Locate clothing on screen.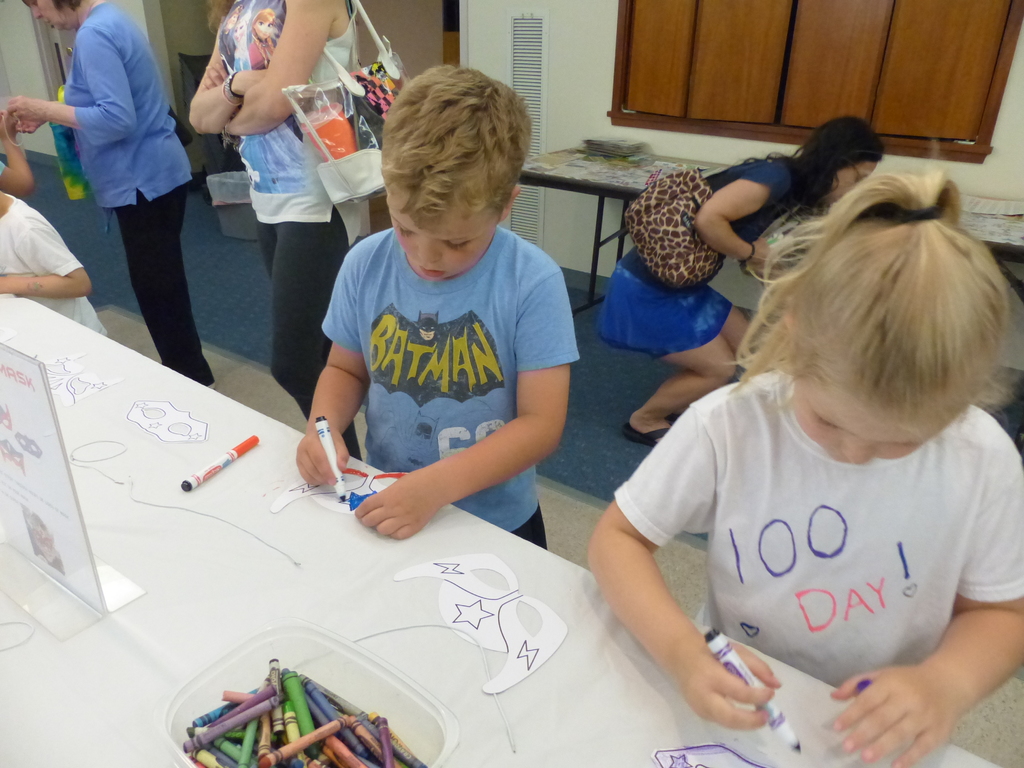
On screen at bbox=(215, 0, 374, 466).
